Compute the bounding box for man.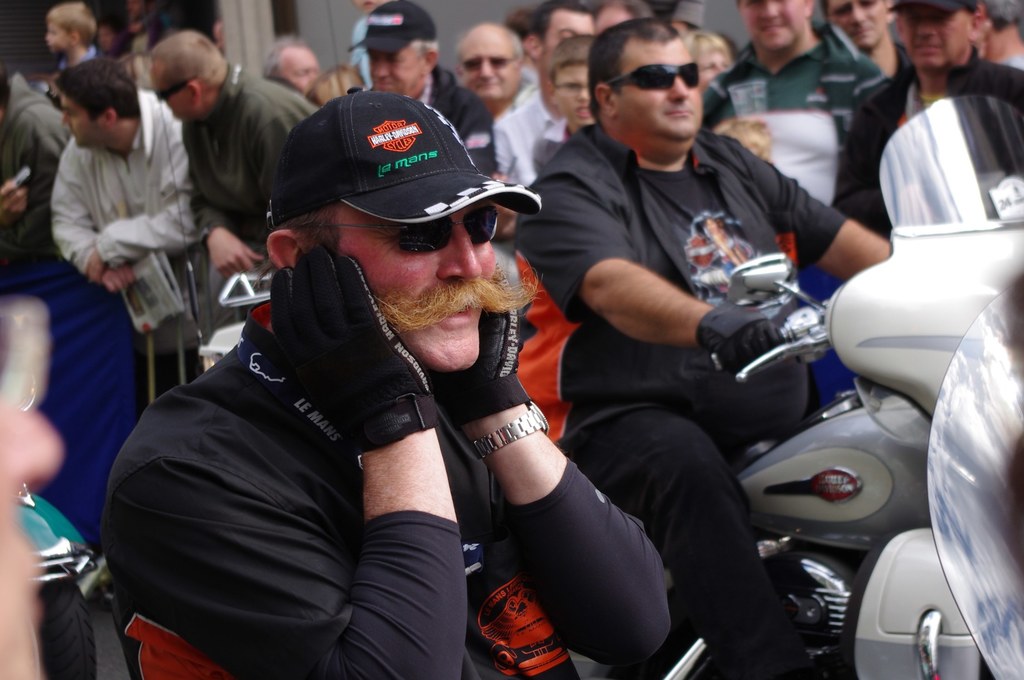
(left=498, top=0, right=592, bottom=202).
